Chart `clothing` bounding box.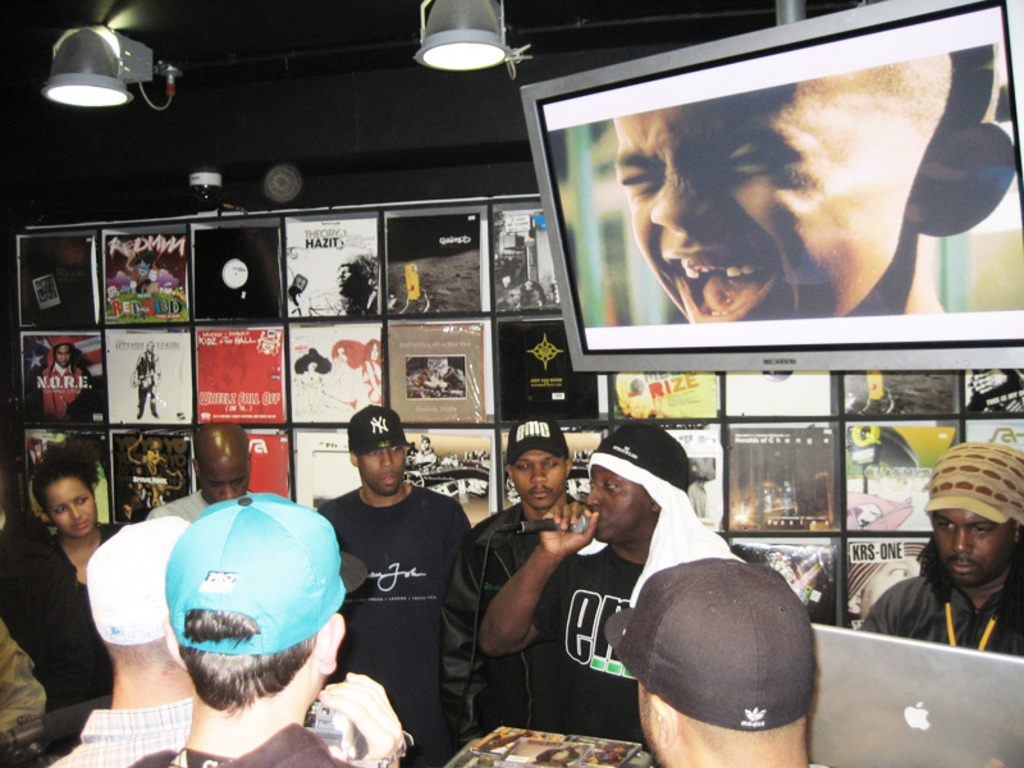
Charted: x1=95, y1=723, x2=385, y2=767.
